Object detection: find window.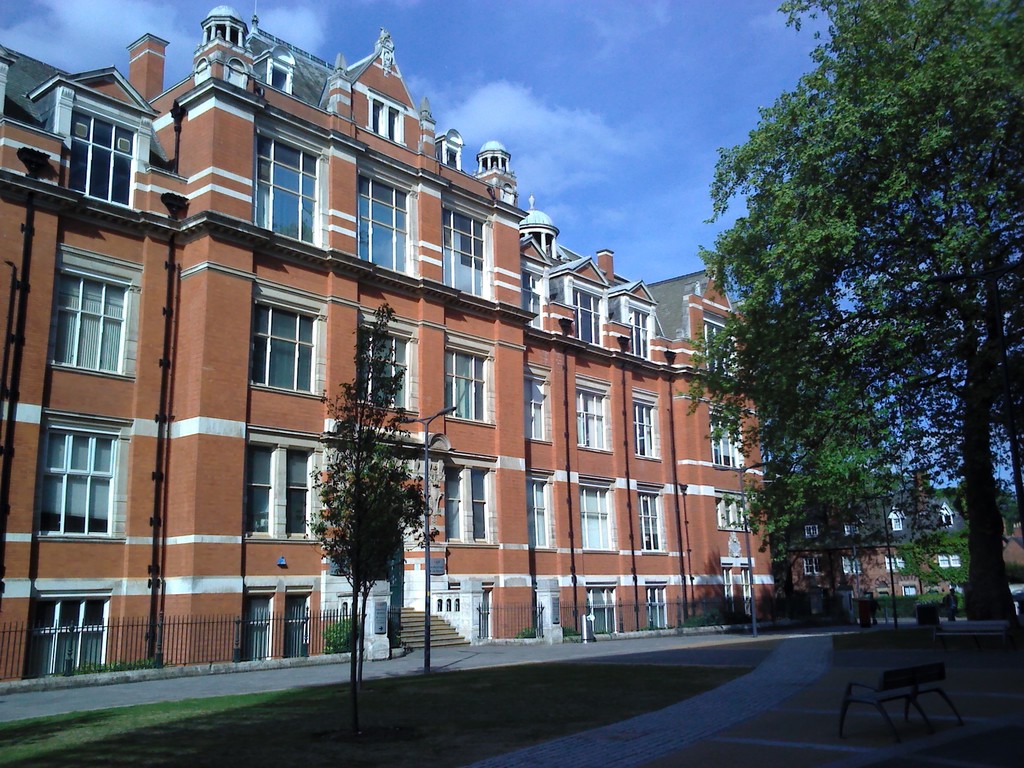
[x1=625, y1=388, x2=664, y2=460].
